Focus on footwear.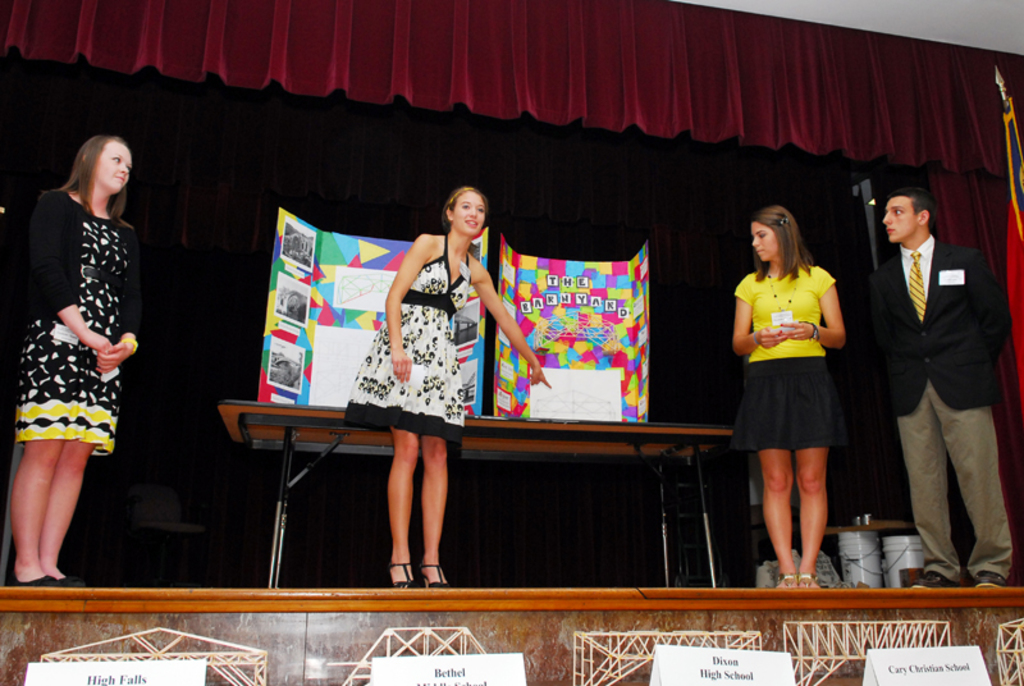
Focused at (x1=3, y1=575, x2=49, y2=587).
